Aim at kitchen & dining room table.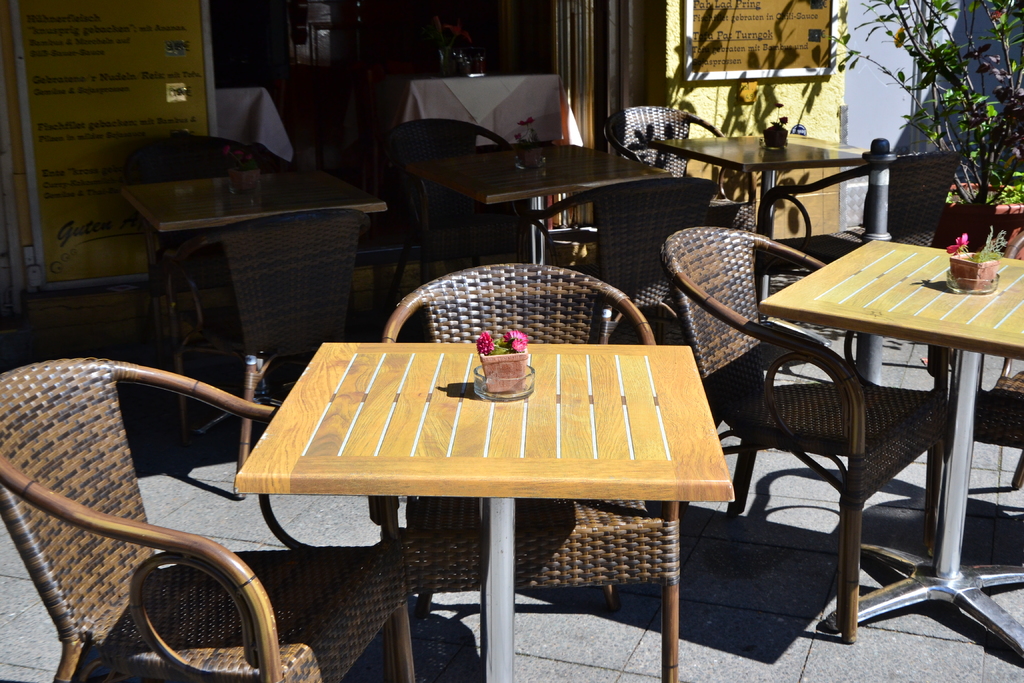
Aimed at 733, 230, 1009, 633.
